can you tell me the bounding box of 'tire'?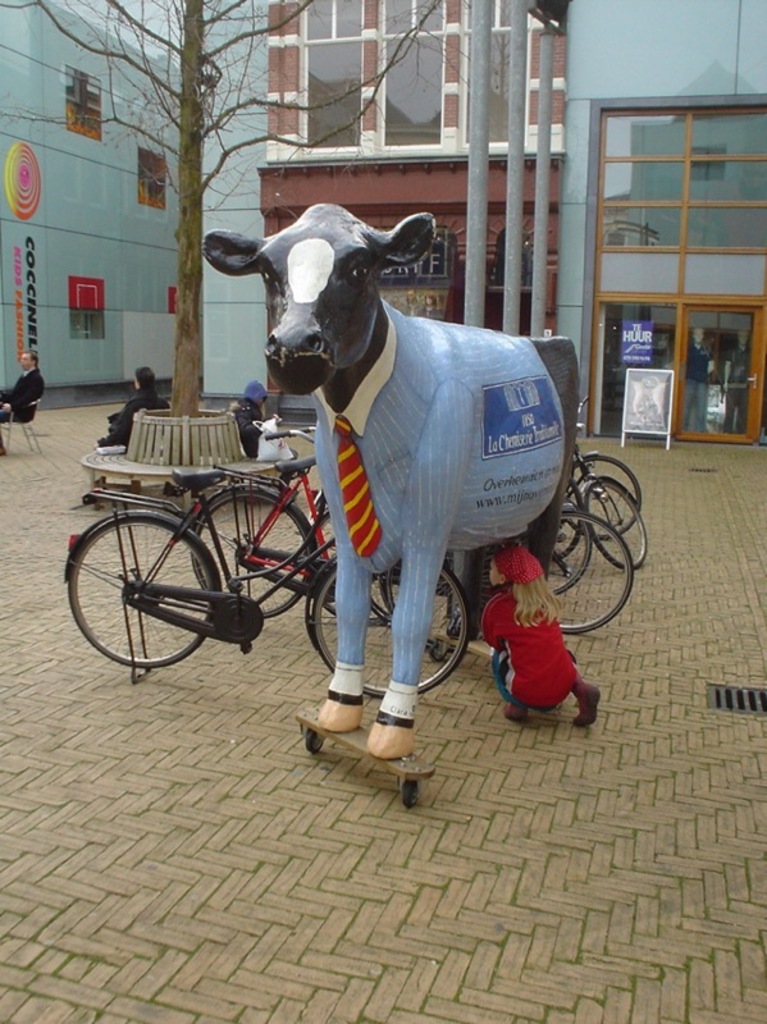
560:454:647:534.
